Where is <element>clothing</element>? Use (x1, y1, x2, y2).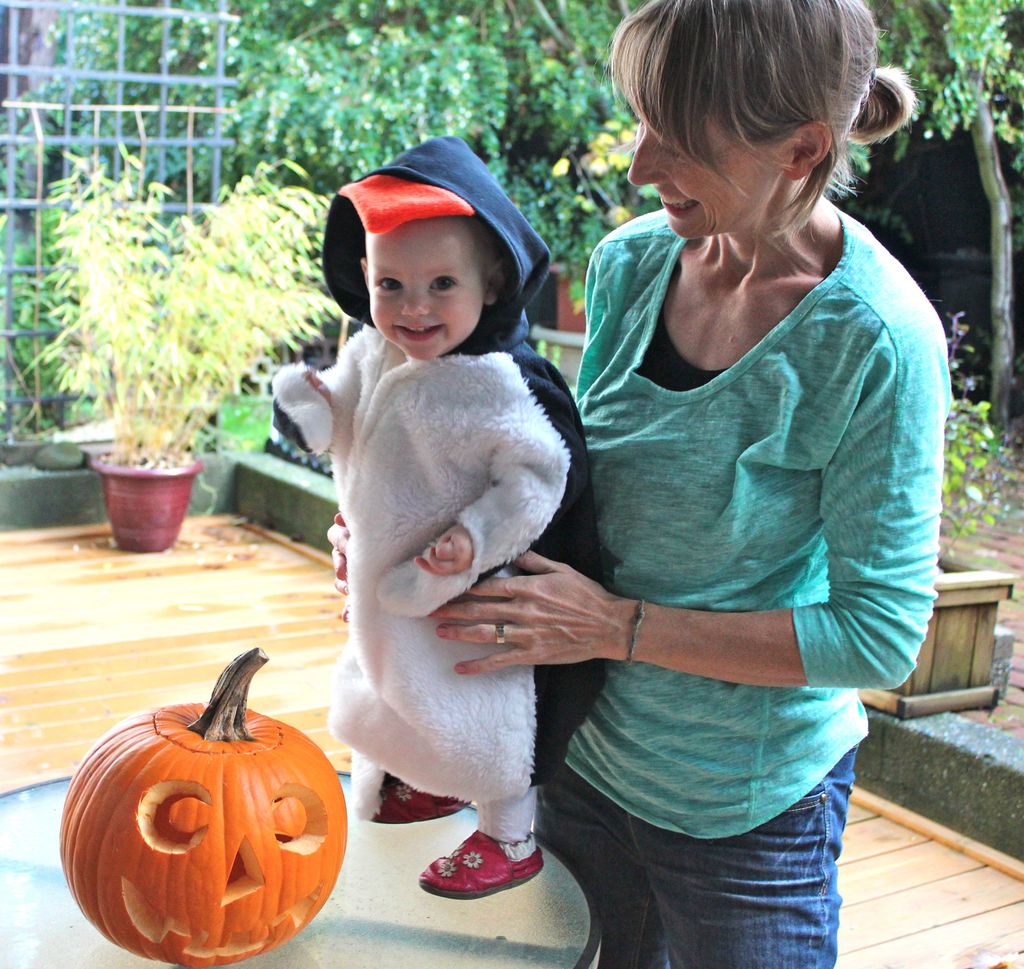
(566, 195, 958, 968).
